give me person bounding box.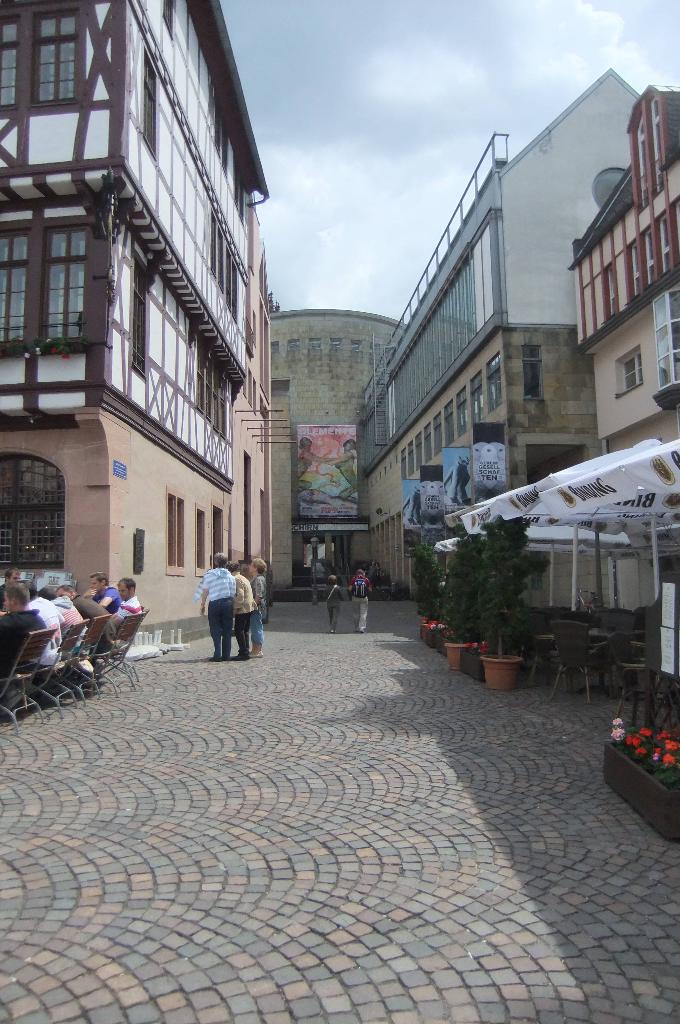
(x1=187, y1=556, x2=244, y2=669).
